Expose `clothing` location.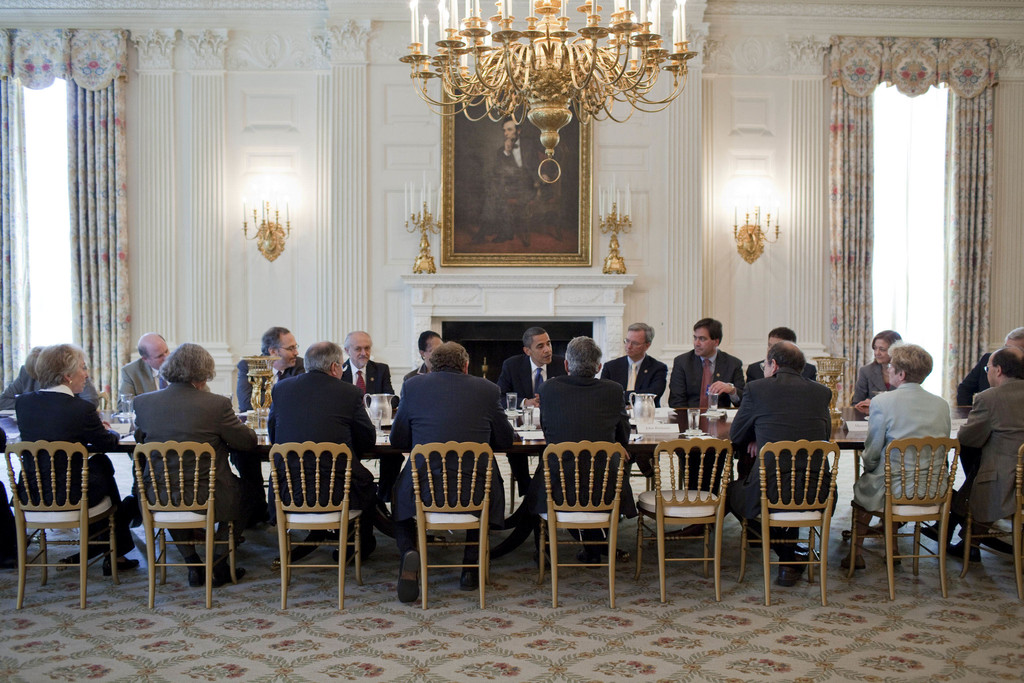
Exposed at <bbox>11, 386, 140, 557</bbox>.
